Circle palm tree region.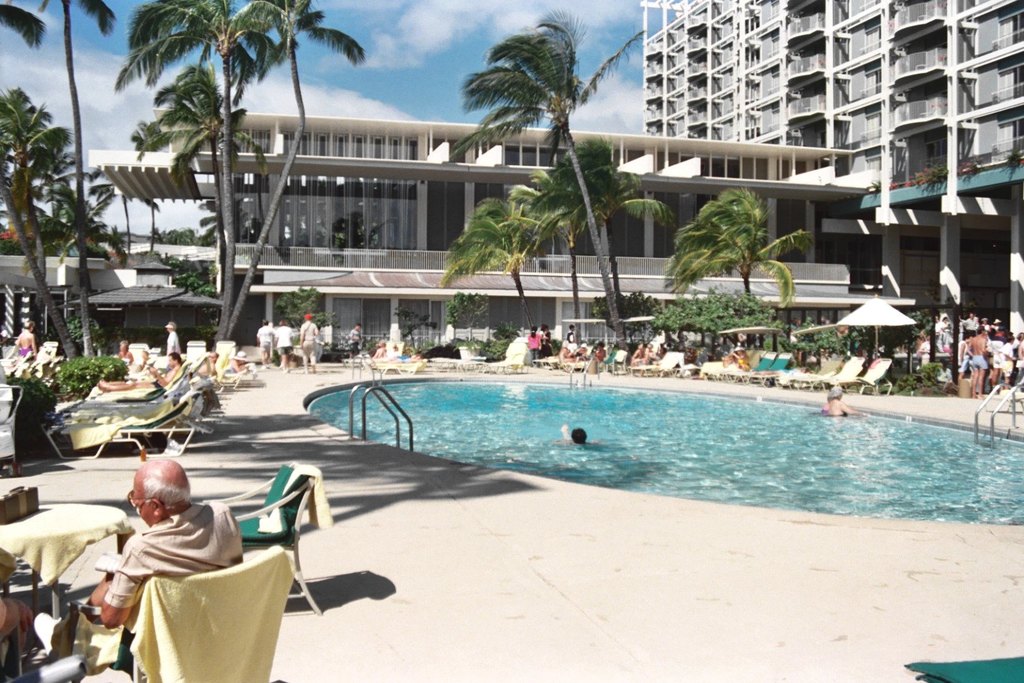
Region: 552,126,668,312.
